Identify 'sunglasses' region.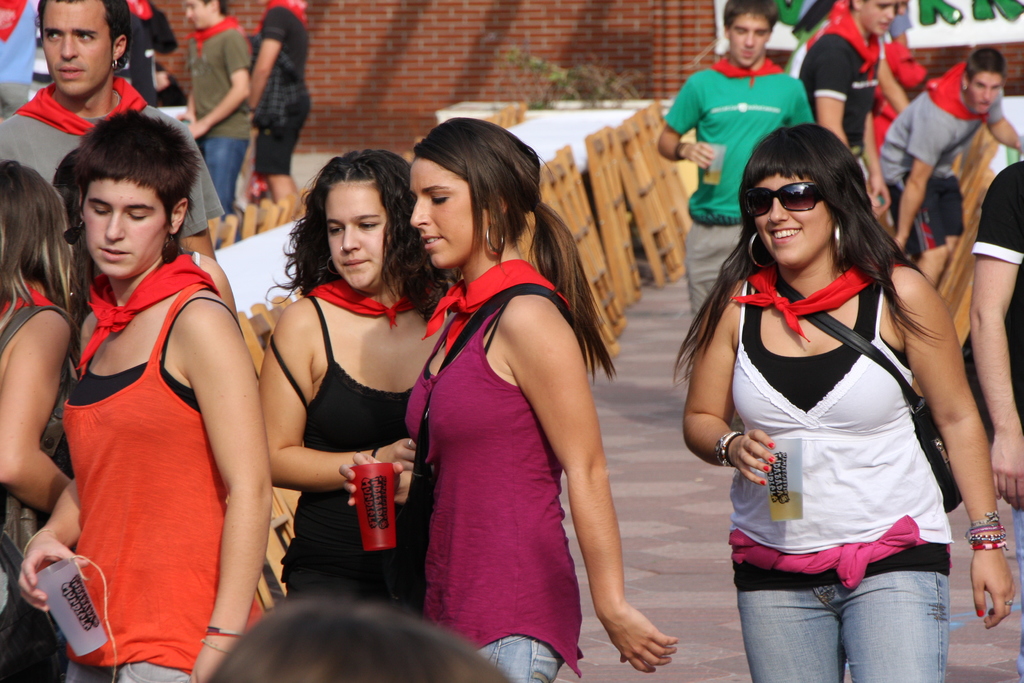
Region: [740, 177, 833, 218].
